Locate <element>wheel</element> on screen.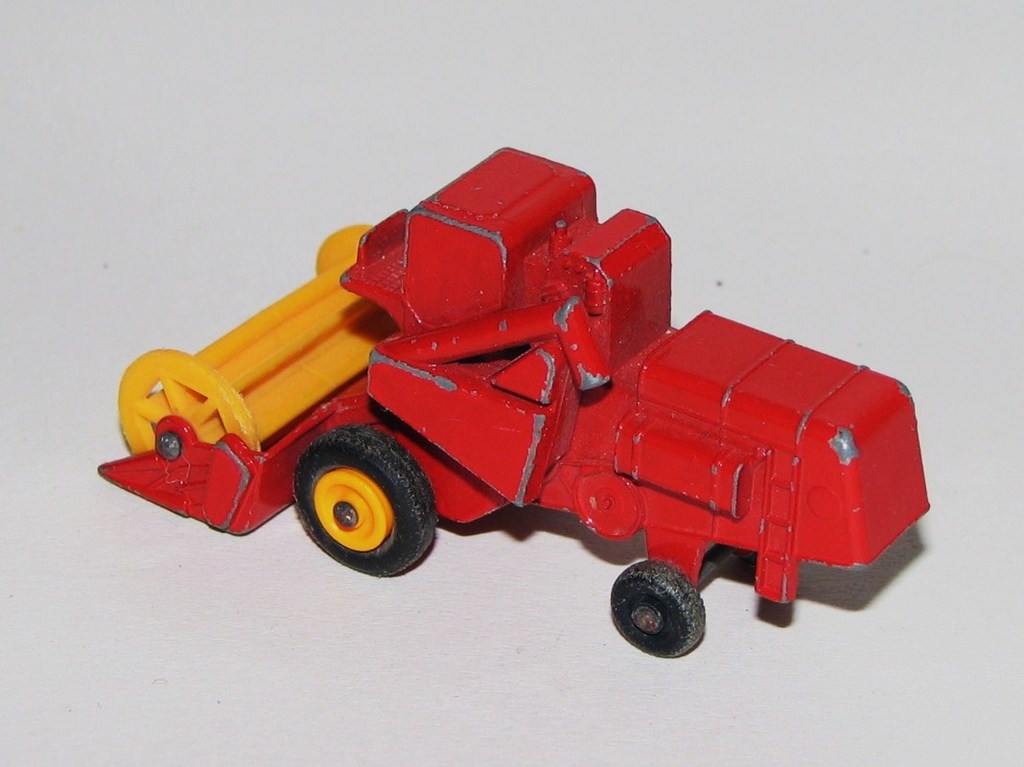
On screen at bbox=(116, 347, 265, 457).
